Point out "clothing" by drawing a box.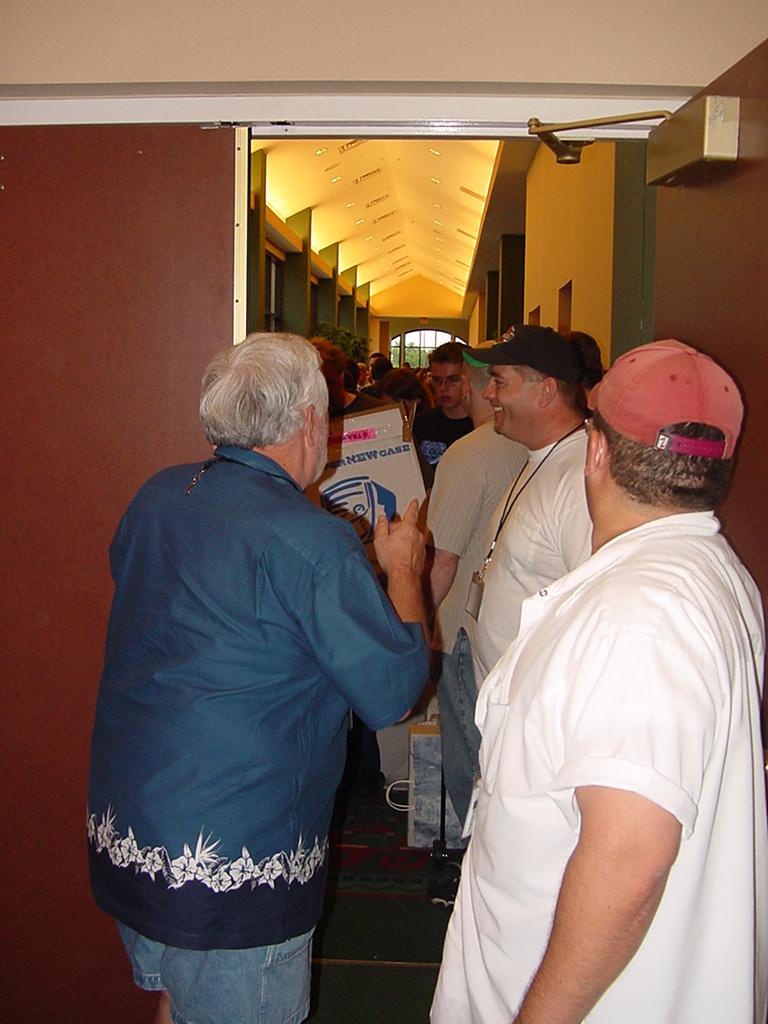
crop(421, 429, 511, 819).
